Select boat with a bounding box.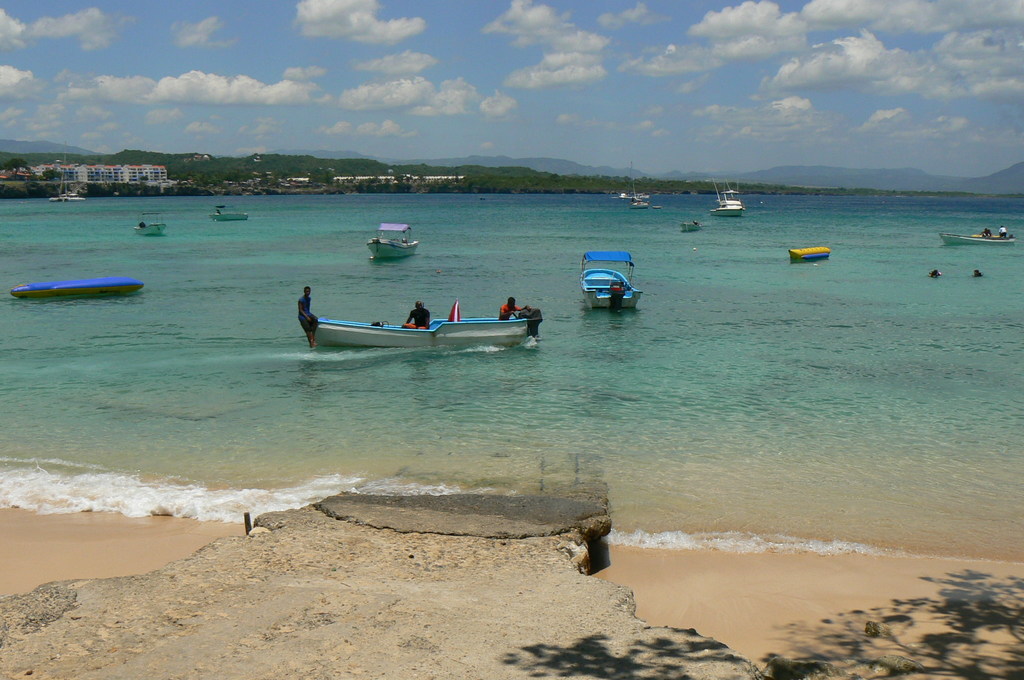
[x1=210, y1=204, x2=248, y2=224].
